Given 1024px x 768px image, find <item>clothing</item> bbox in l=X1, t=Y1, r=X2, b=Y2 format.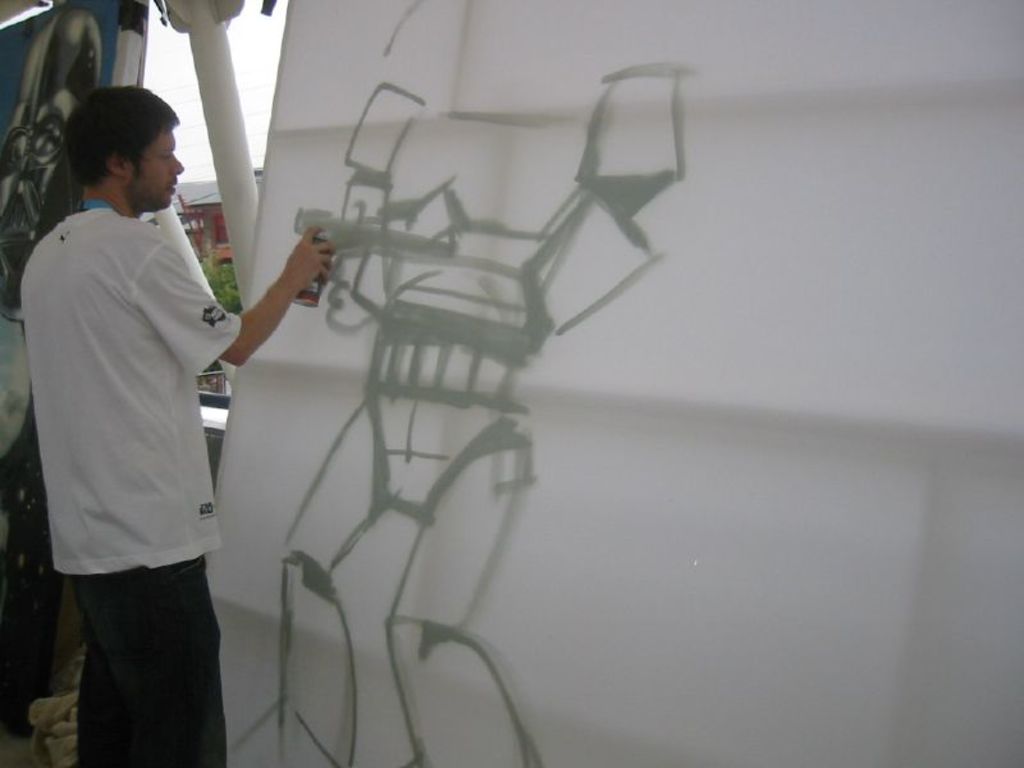
l=17, t=200, r=239, b=573.
